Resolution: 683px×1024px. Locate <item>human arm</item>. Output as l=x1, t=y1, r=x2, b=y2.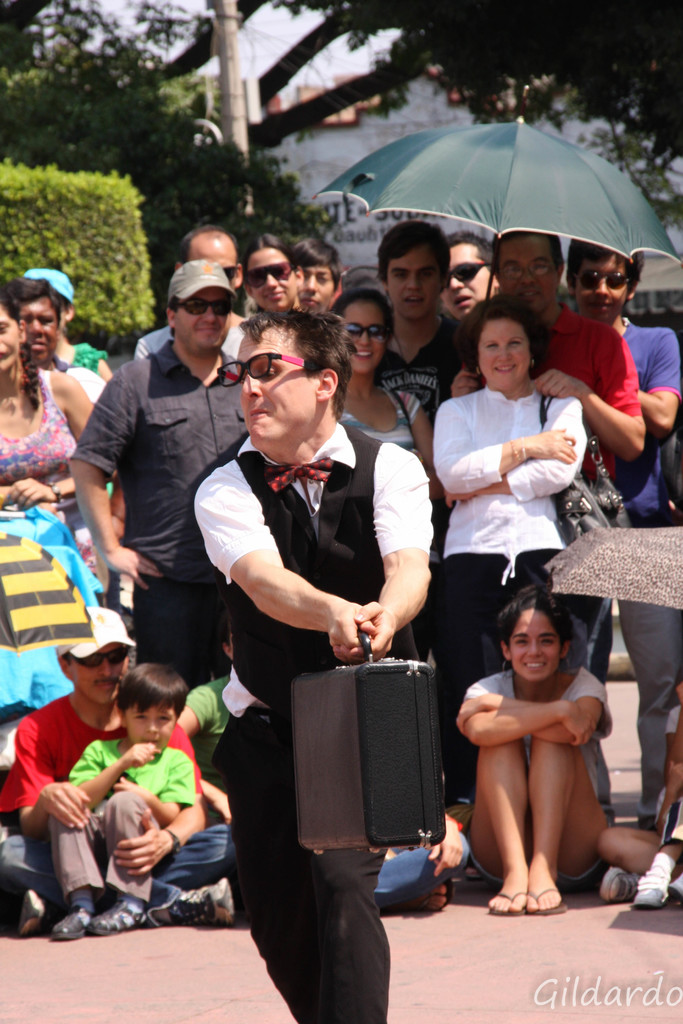
l=6, t=370, r=95, b=506.
